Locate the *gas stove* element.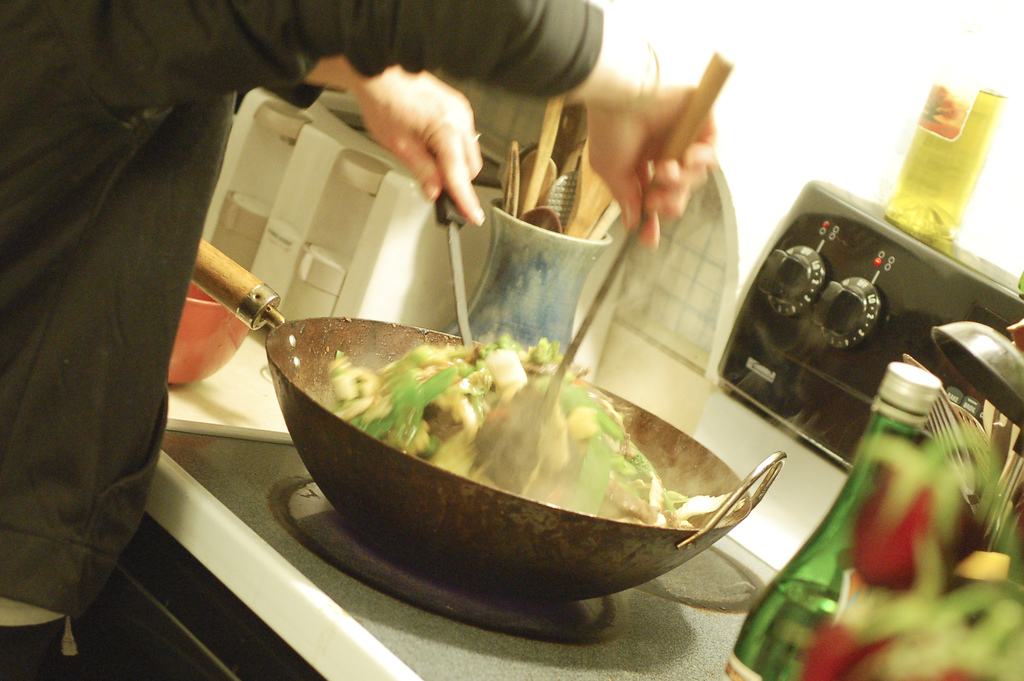
Element bbox: select_region(159, 410, 790, 680).
